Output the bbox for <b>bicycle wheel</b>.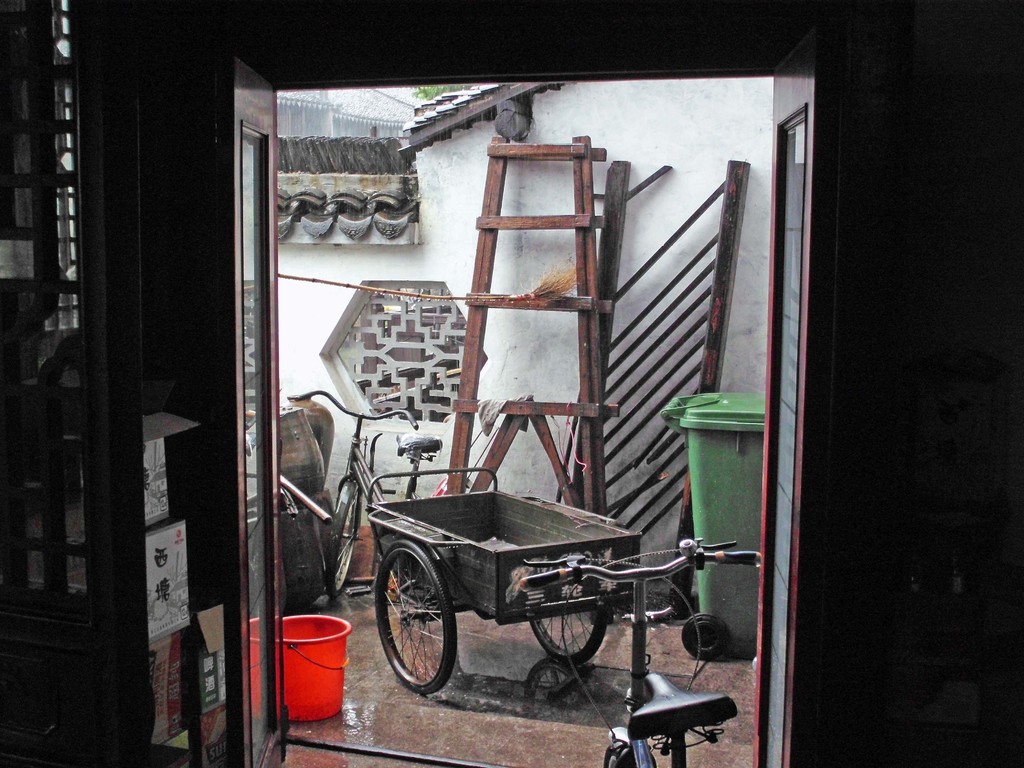
317/470/379/602.
